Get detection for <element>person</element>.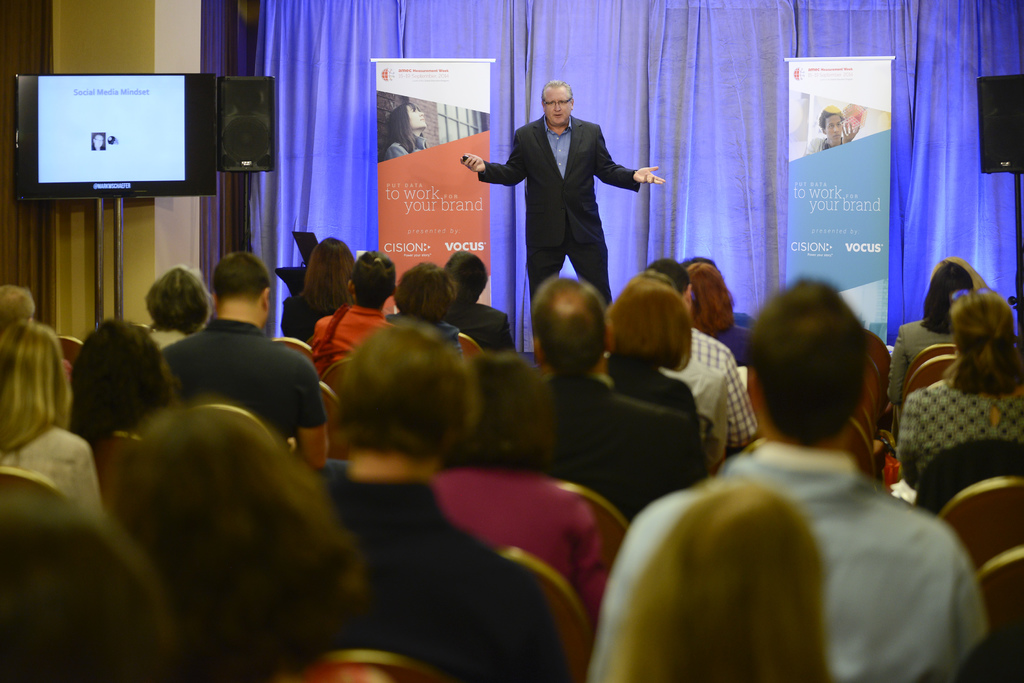
Detection: box(170, 250, 339, 463).
